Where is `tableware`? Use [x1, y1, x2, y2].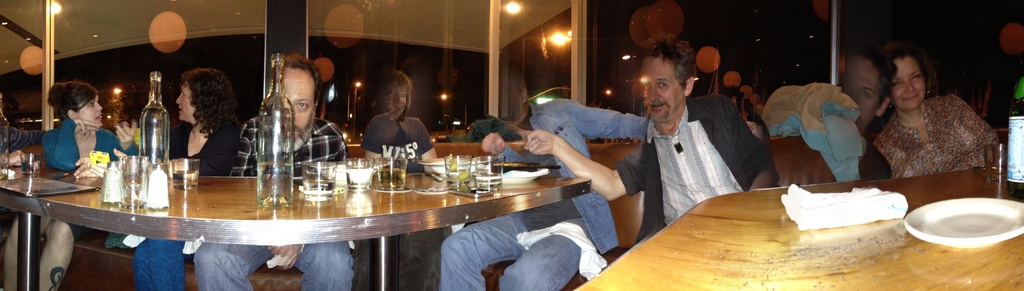
[468, 154, 501, 192].
